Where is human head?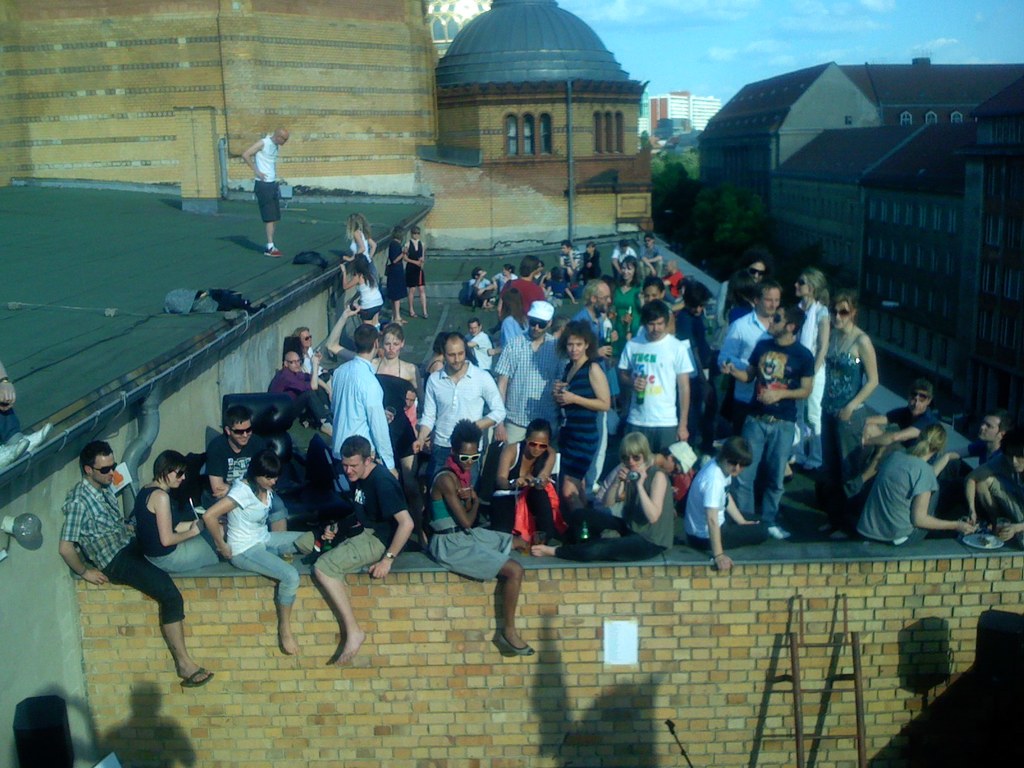
<bbox>522, 300, 553, 342</bbox>.
